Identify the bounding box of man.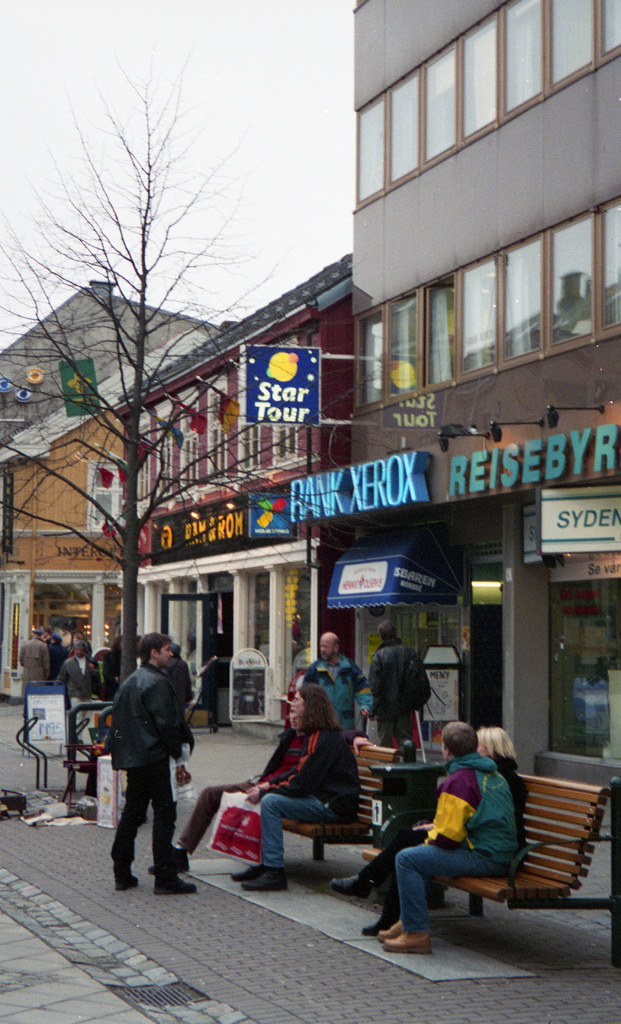
region(104, 629, 194, 892).
